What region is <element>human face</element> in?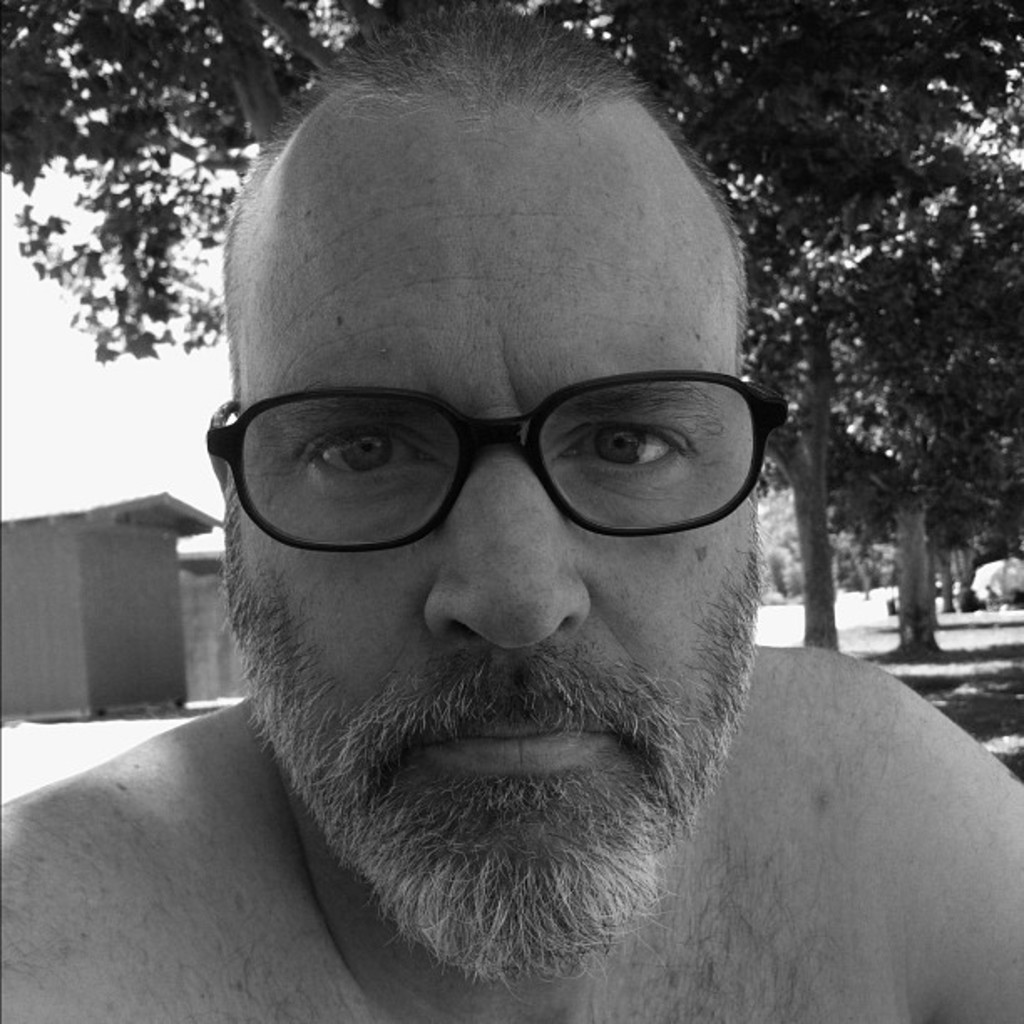
region(223, 104, 770, 986).
